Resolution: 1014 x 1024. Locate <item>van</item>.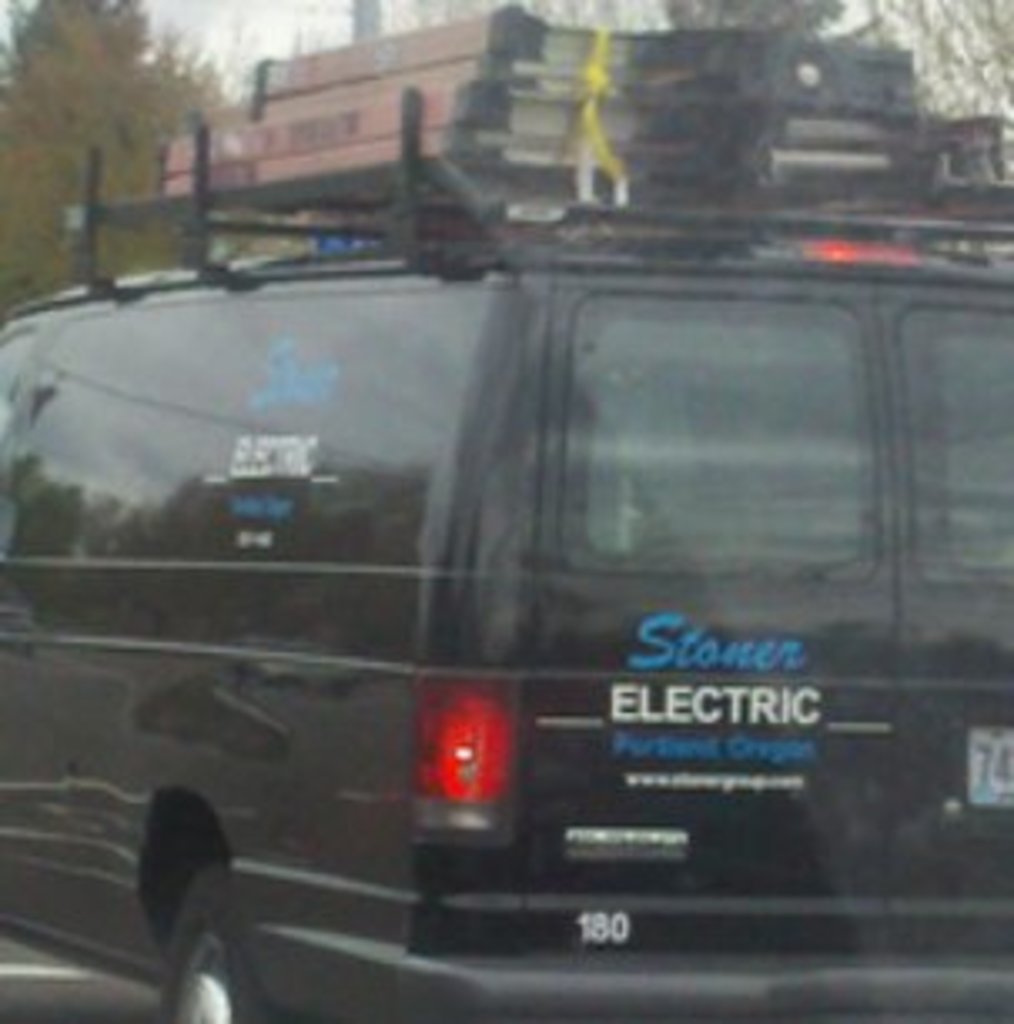
[left=0, top=74, right=1011, bottom=1021].
